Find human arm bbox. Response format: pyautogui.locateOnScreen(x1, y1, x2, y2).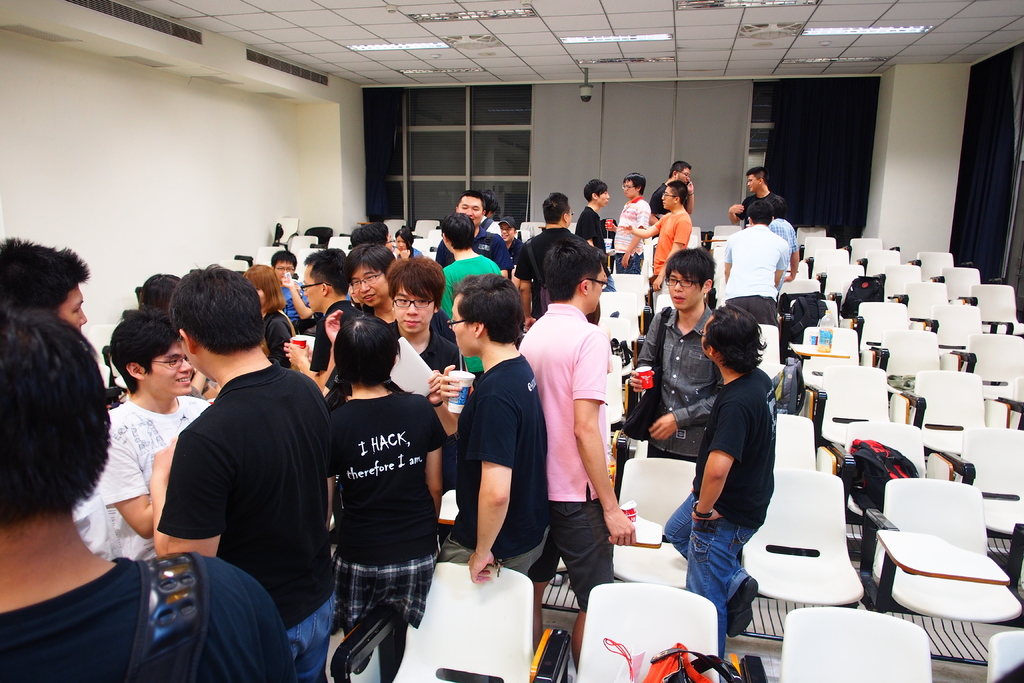
pyautogui.locateOnScreen(781, 224, 796, 285).
